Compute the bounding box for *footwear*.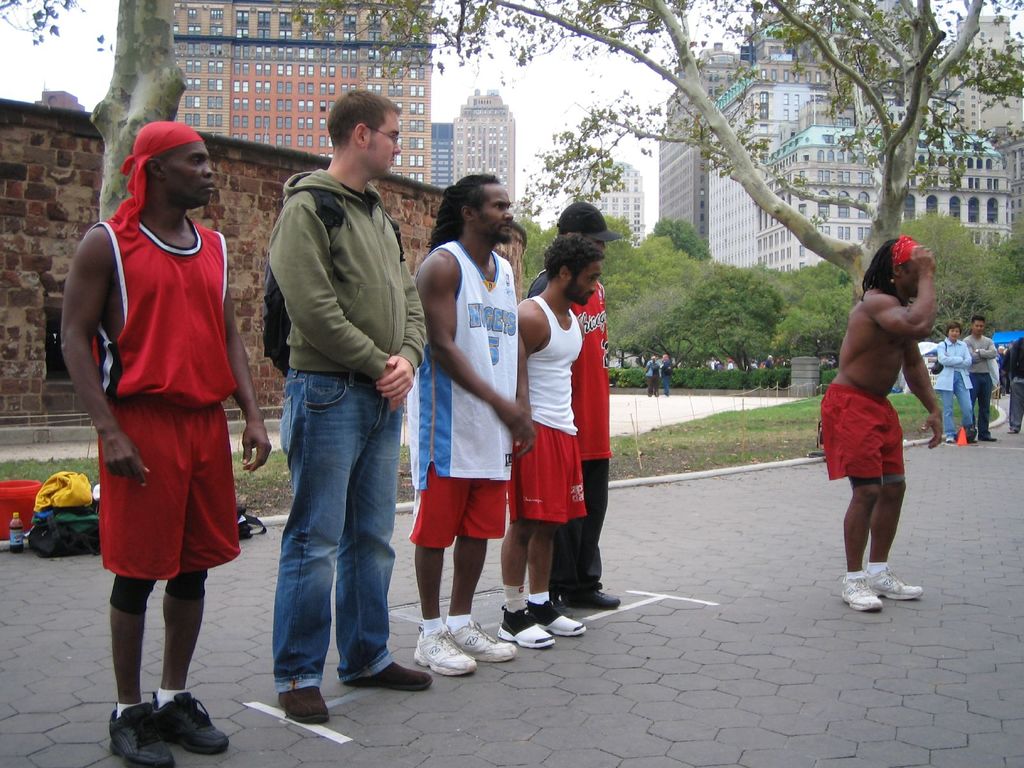
rect(496, 600, 558, 648).
